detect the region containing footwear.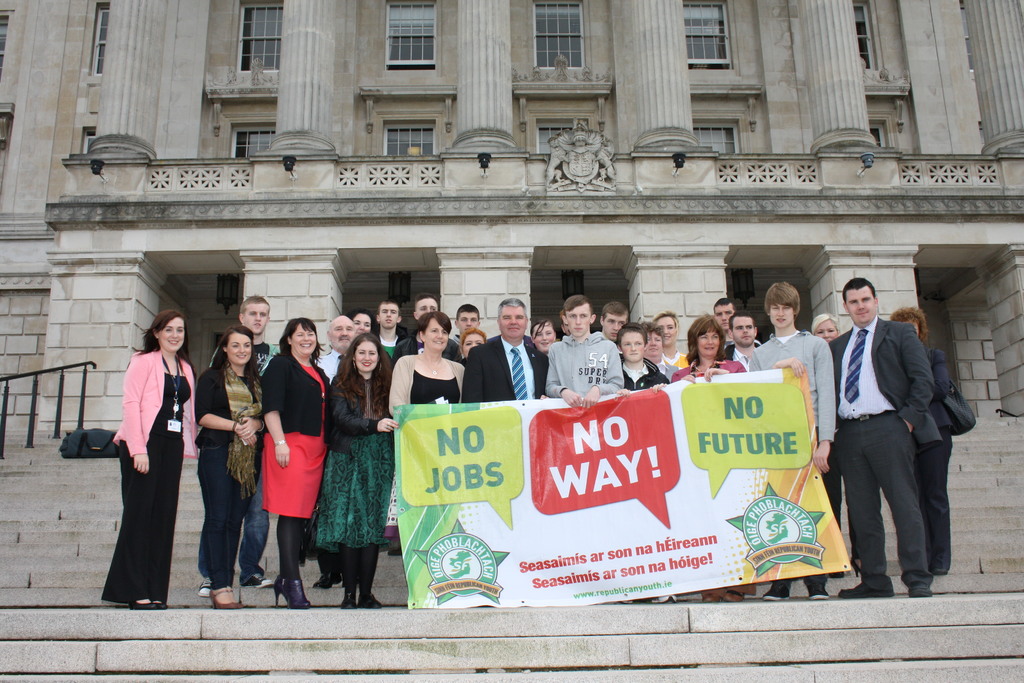
box(355, 544, 382, 619).
